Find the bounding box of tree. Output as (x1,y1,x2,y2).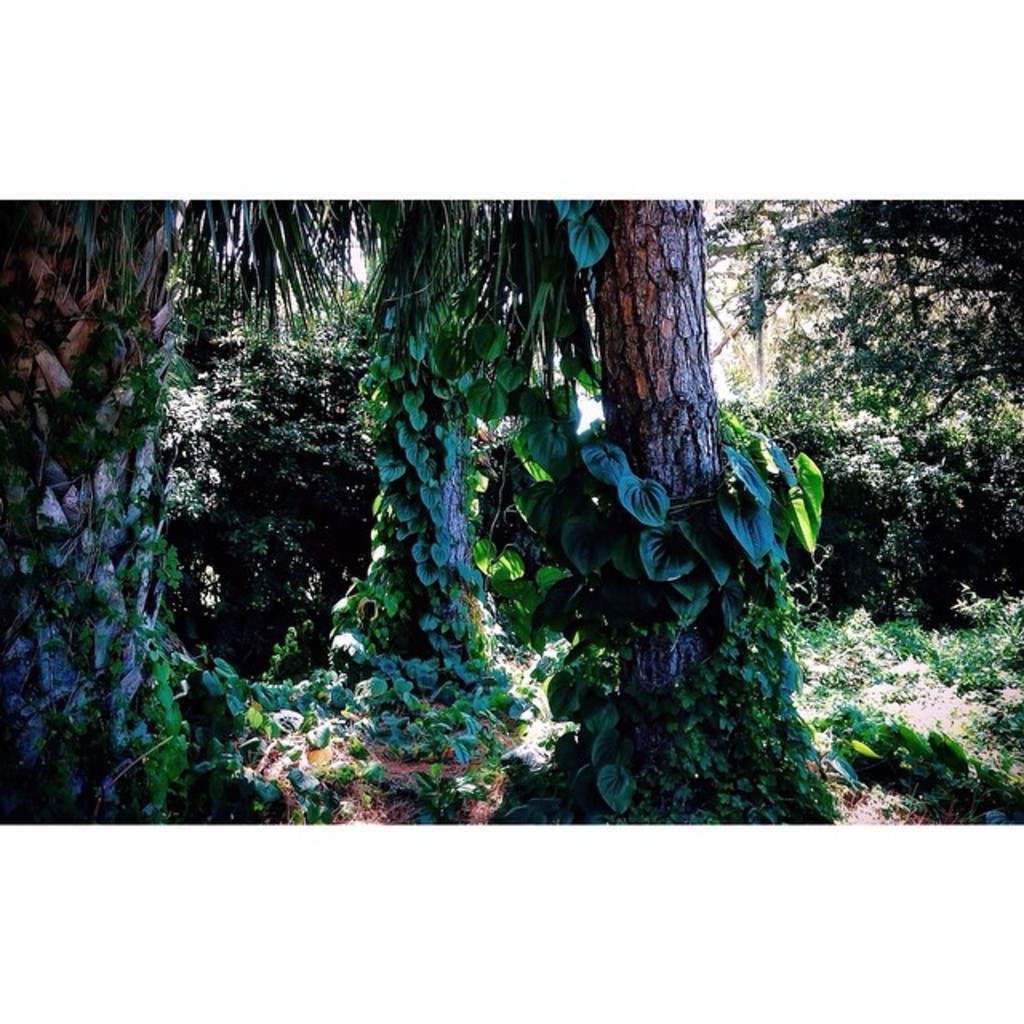
(464,190,842,838).
